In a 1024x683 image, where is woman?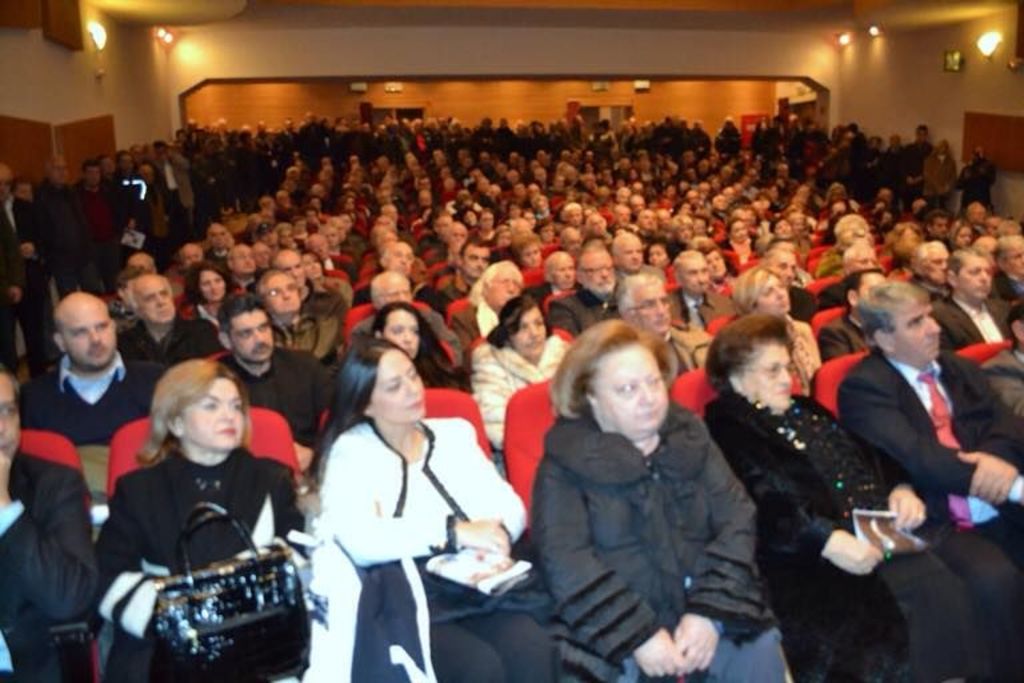
bbox=(731, 263, 839, 390).
